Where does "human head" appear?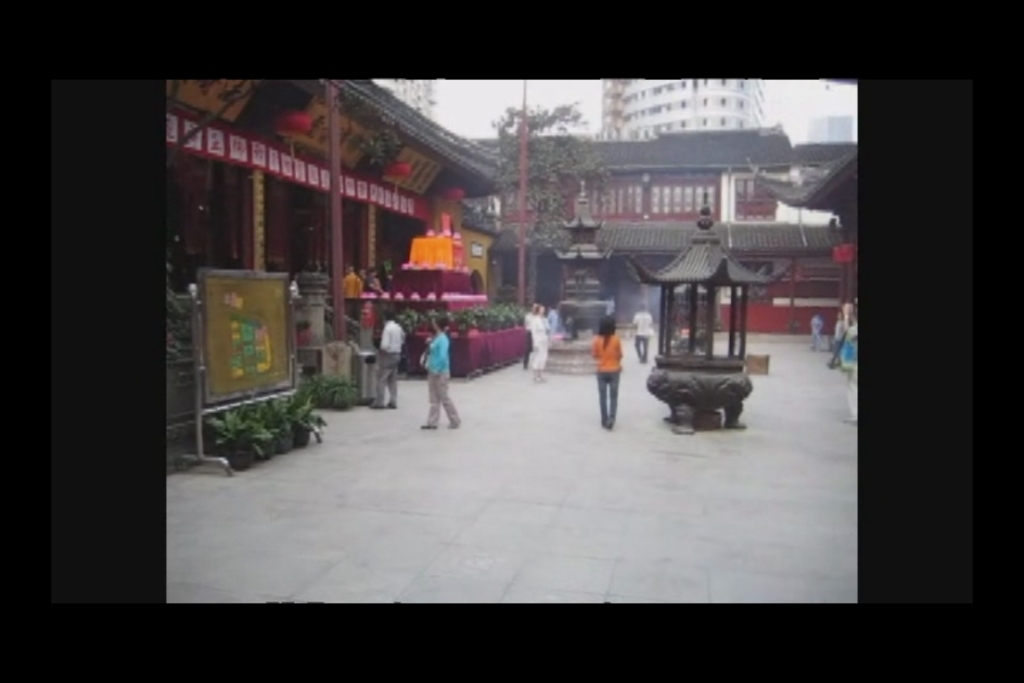
Appears at [596,312,622,336].
